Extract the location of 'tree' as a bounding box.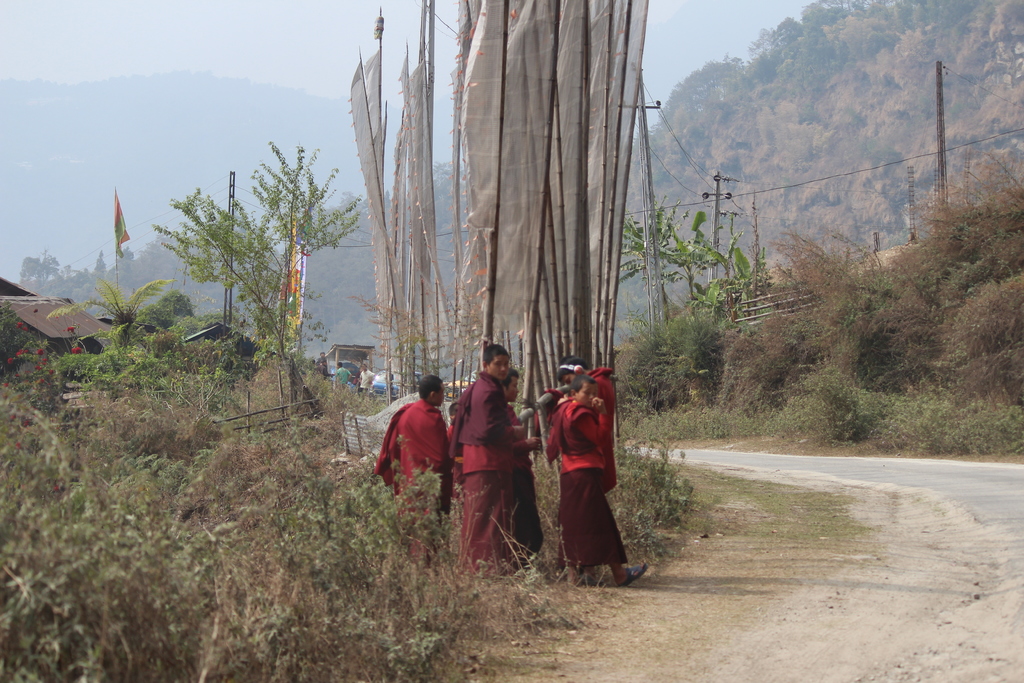
rect(689, 243, 767, 318).
